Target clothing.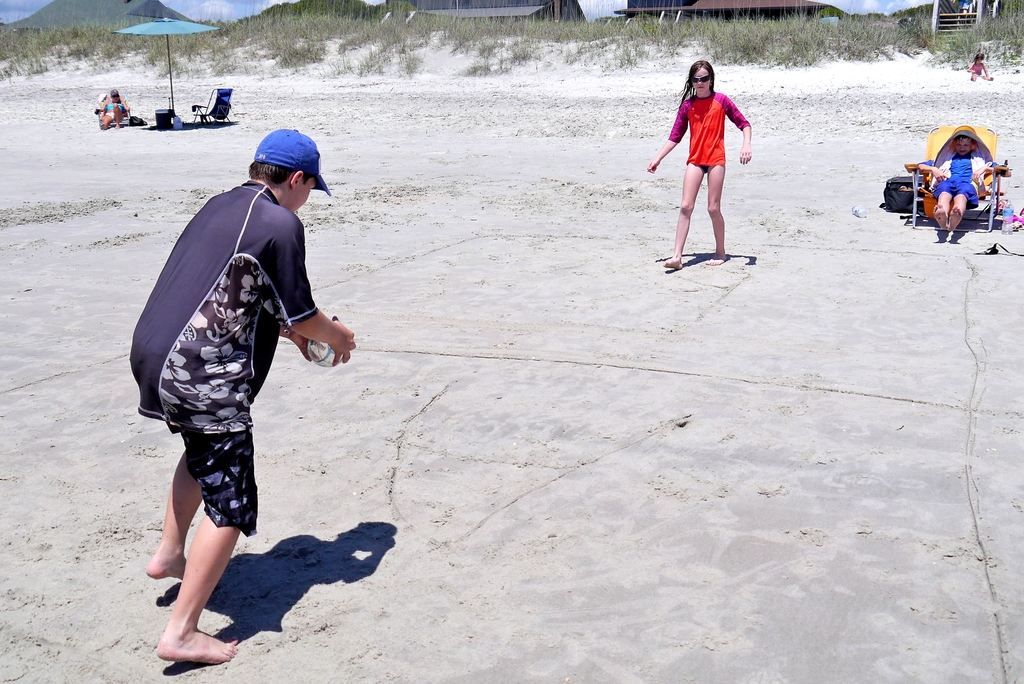
Target region: 936 156 1000 206.
